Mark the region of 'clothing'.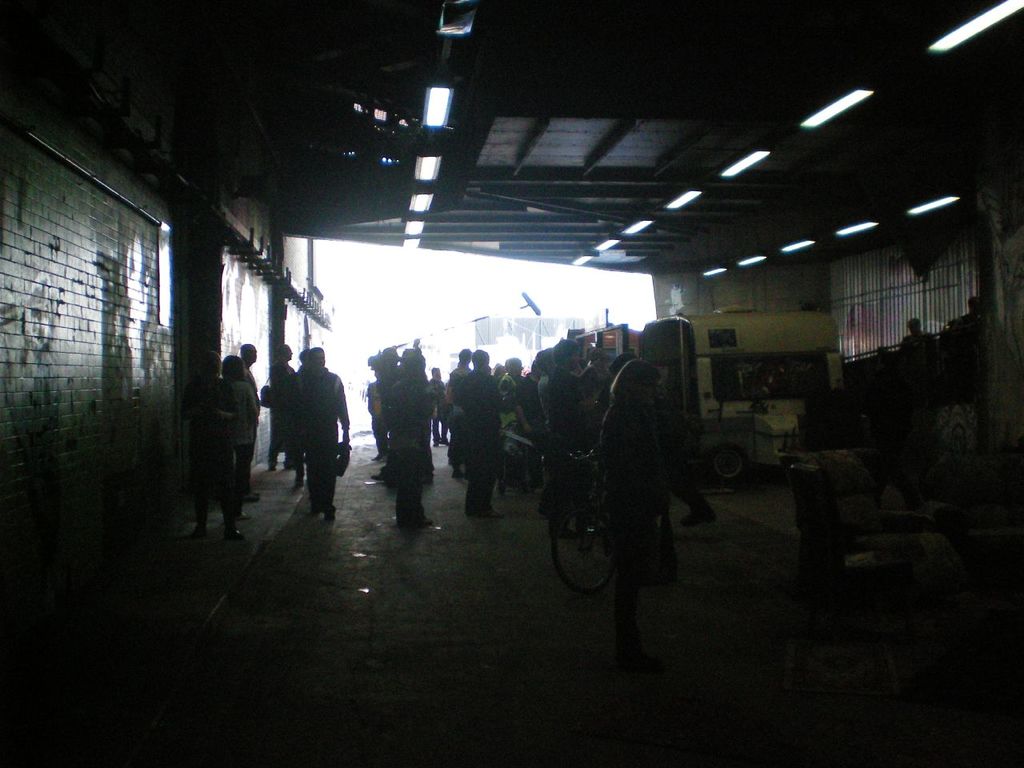
Region: box=[902, 330, 934, 350].
